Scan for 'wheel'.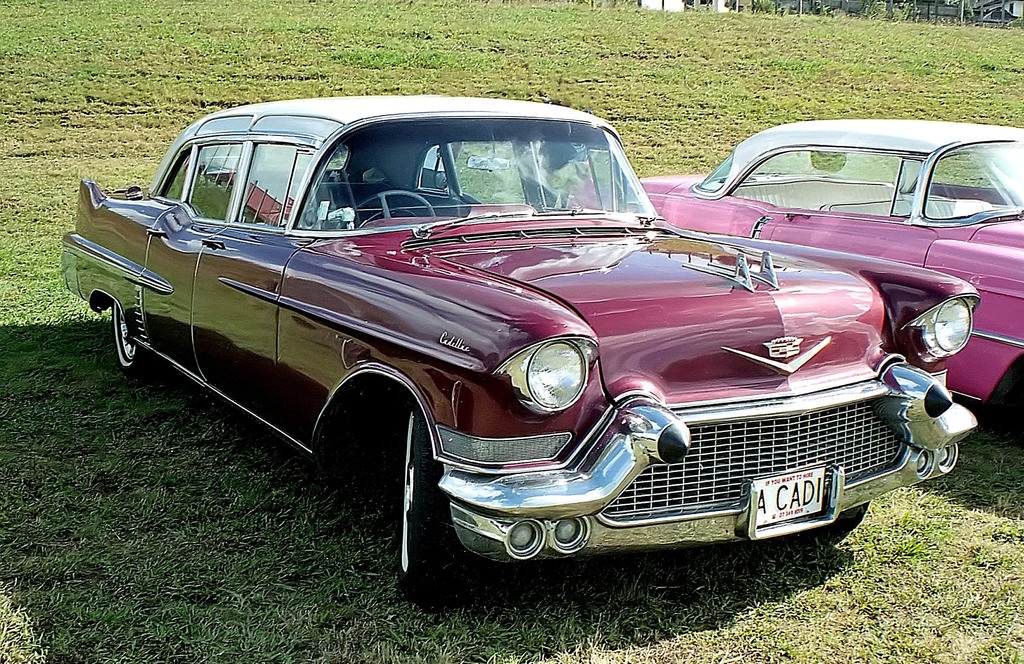
Scan result: (x1=397, y1=404, x2=451, y2=596).
